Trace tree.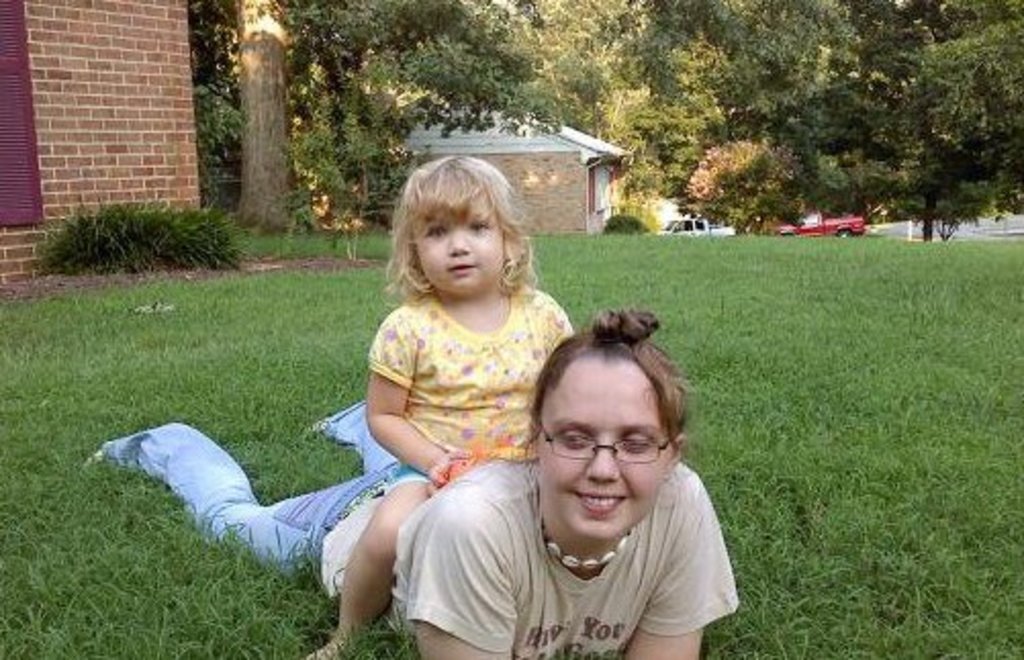
Traced to 190/0/468/225.
